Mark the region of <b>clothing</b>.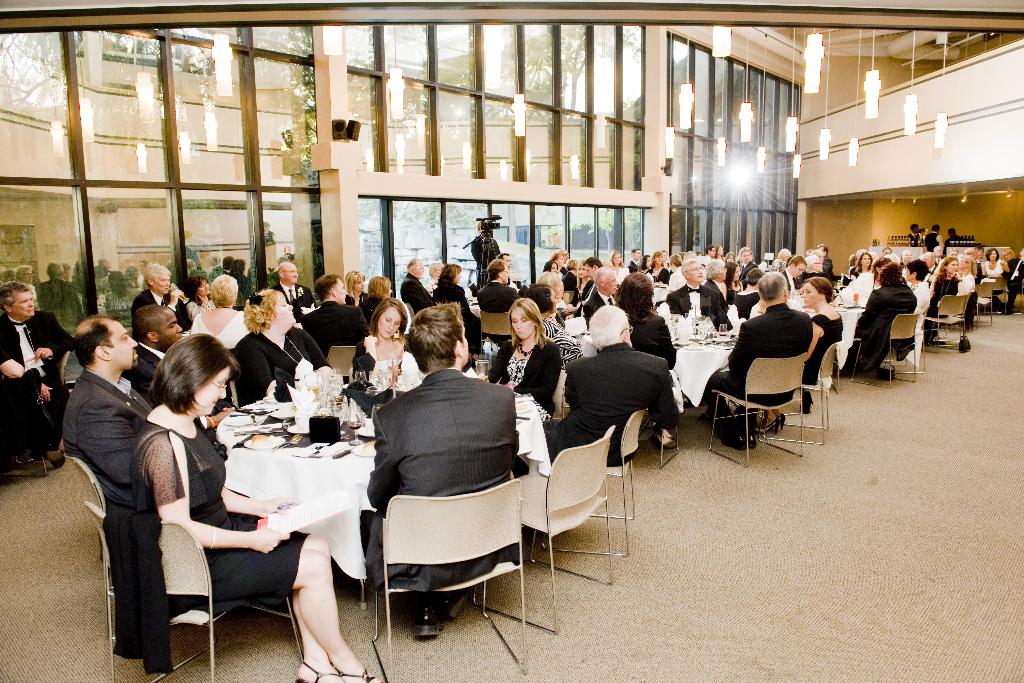
Region: 908, 272, 931, 348.
